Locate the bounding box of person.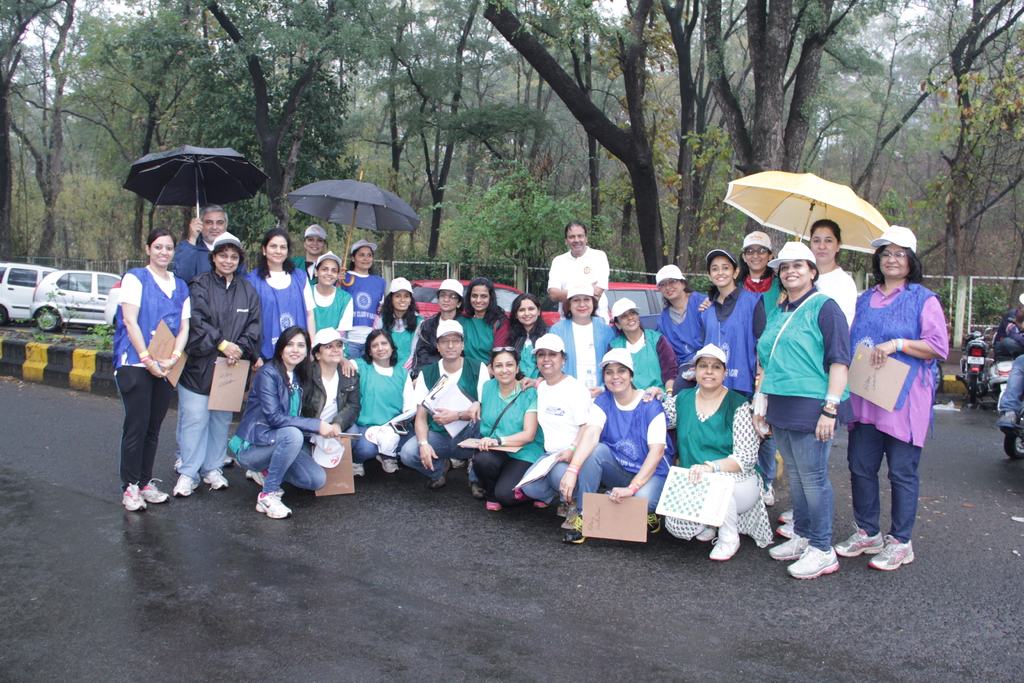
Bounding box: select_region(456, 344, 556, 510).
